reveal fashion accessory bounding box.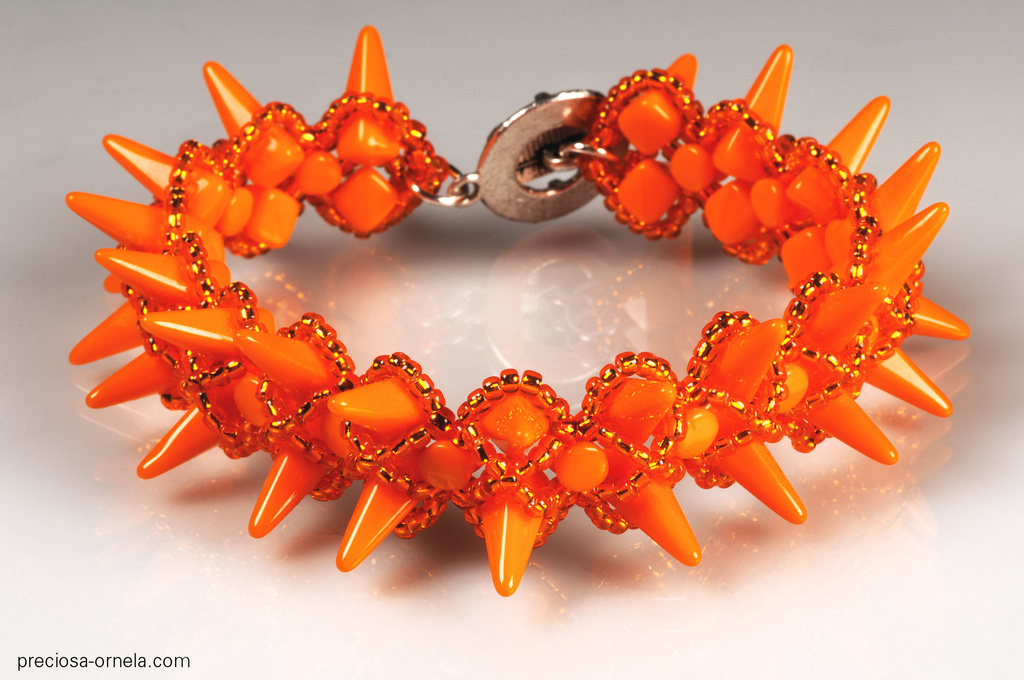
Revealed: bbox=[64, 26, 973, 597].
